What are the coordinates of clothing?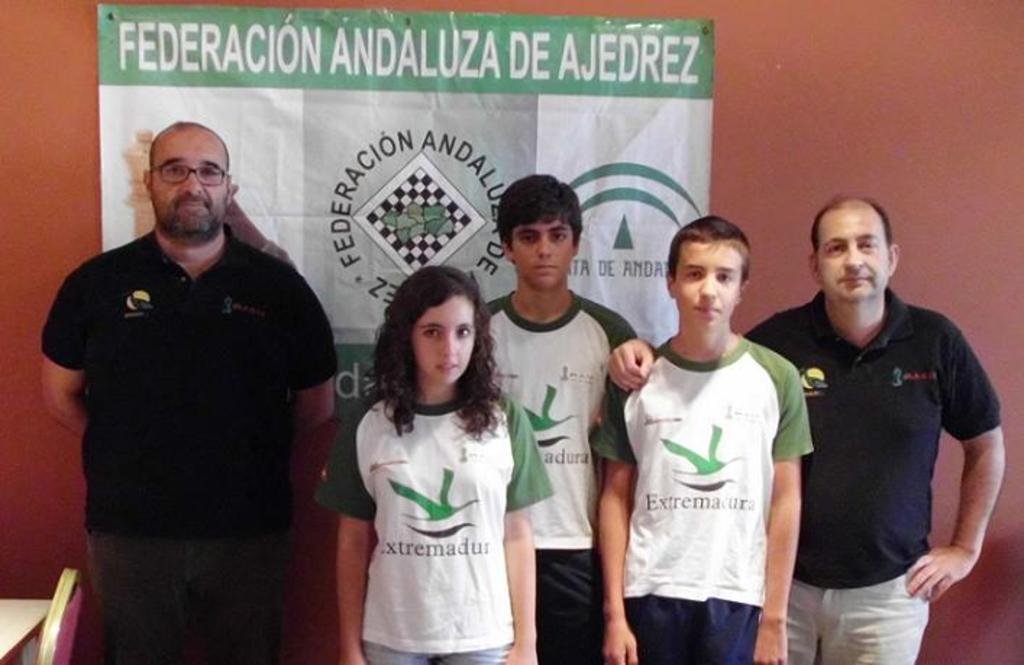
detection(310, 380, 550, 664).
